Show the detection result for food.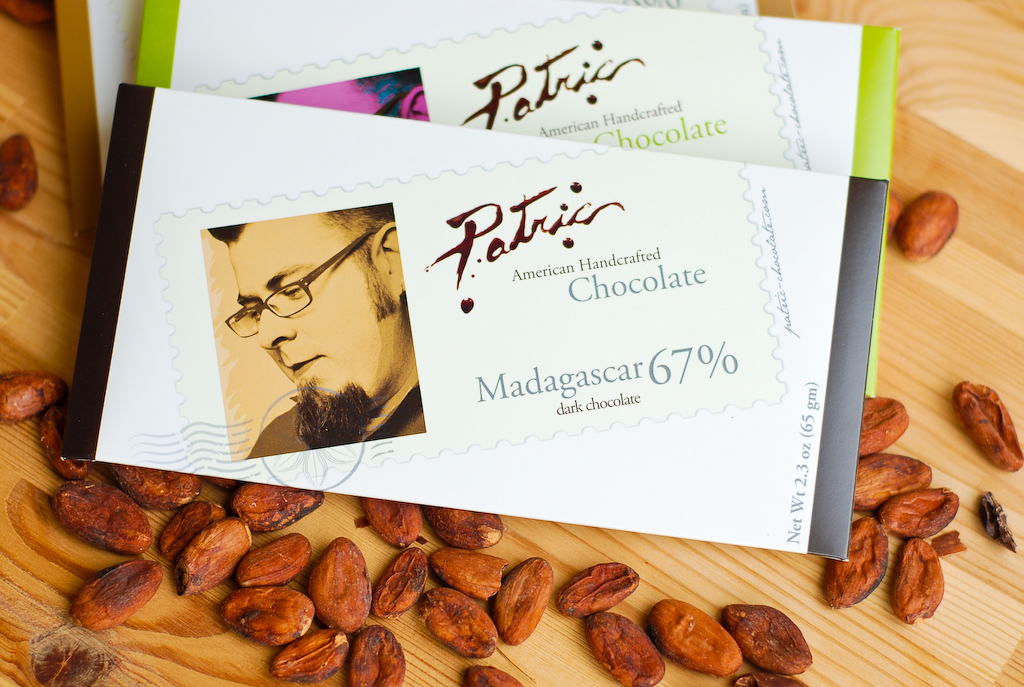
[left=374, top=545, right=433, bottom=620].
